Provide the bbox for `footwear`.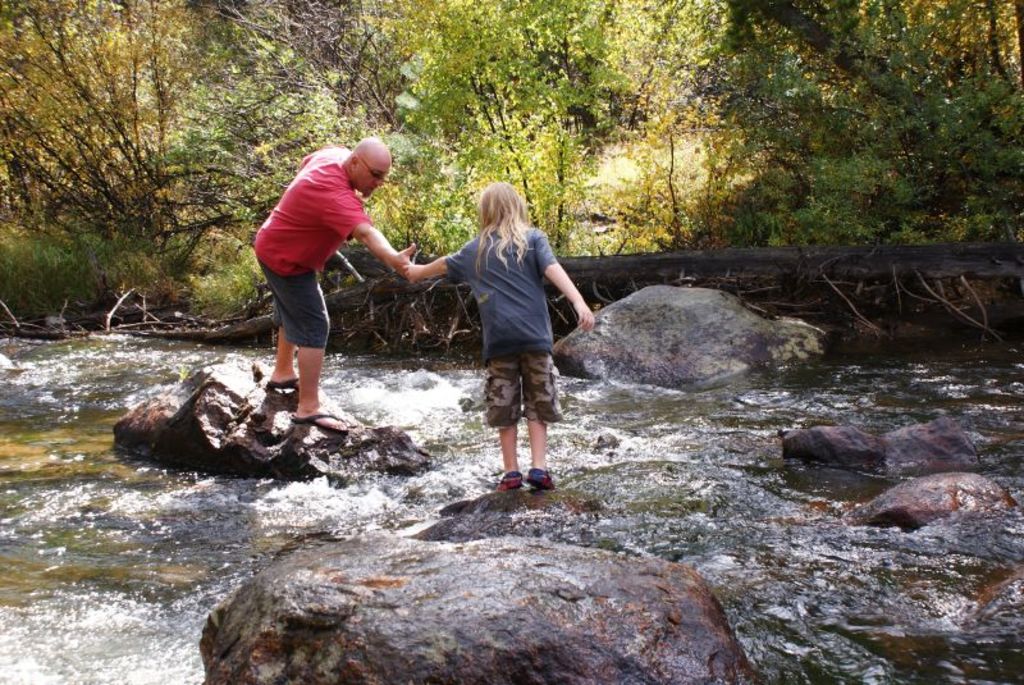
(292, 415, 351, 433).
